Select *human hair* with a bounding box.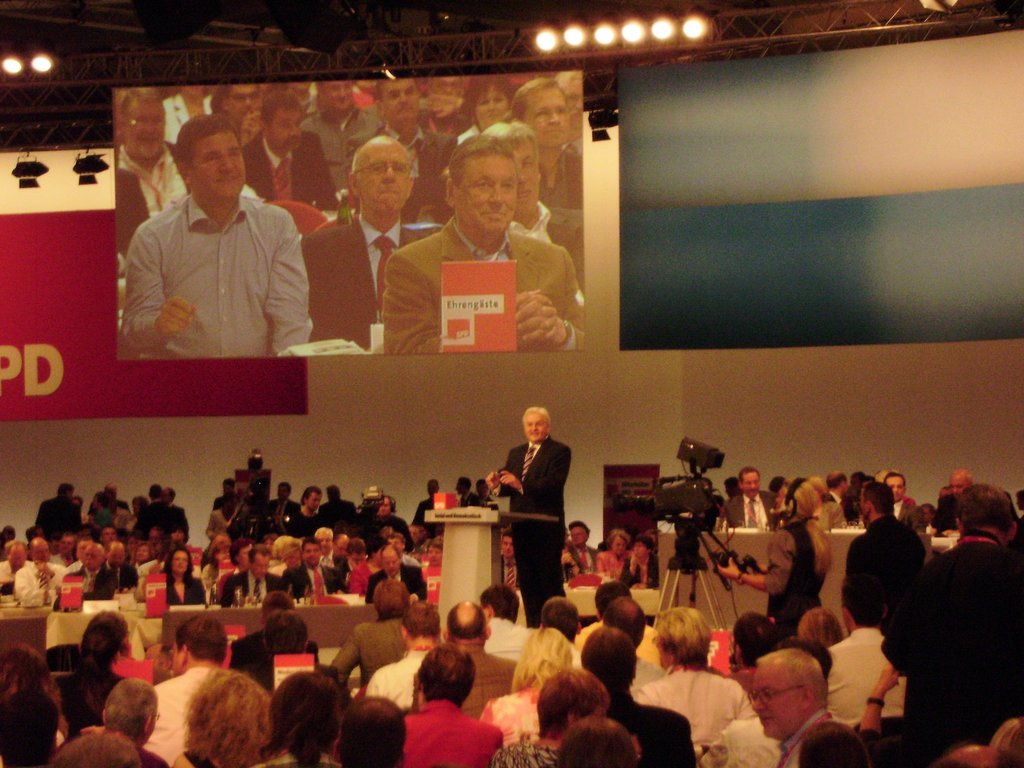
{"left": 460, "top": 71, "right": 518, "bottom": 124}.
